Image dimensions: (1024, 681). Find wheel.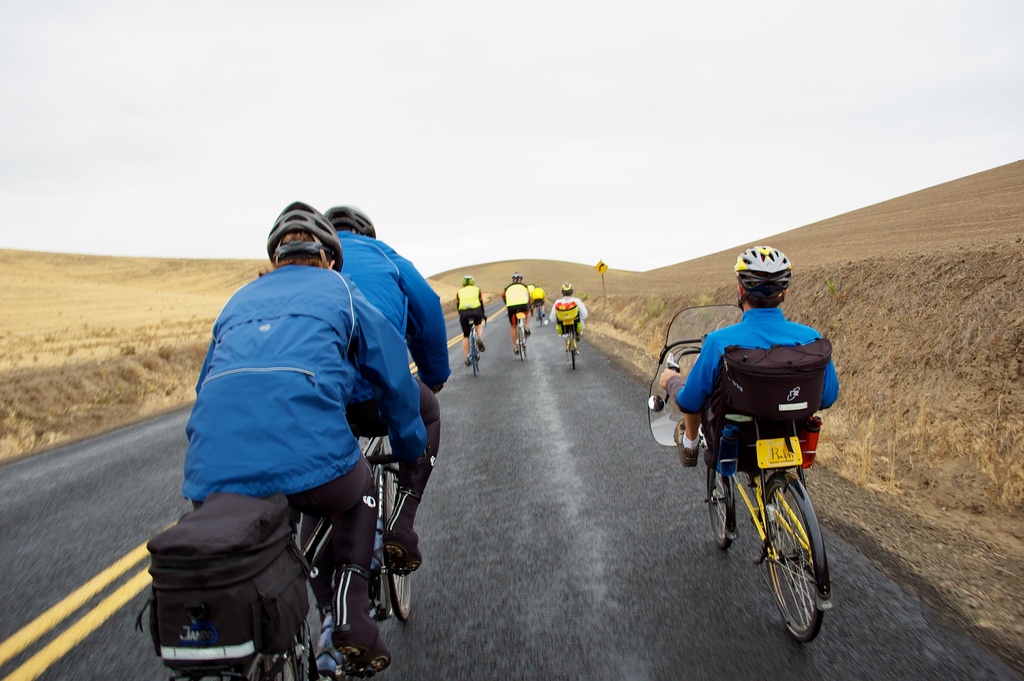
(571,352,579,369).
